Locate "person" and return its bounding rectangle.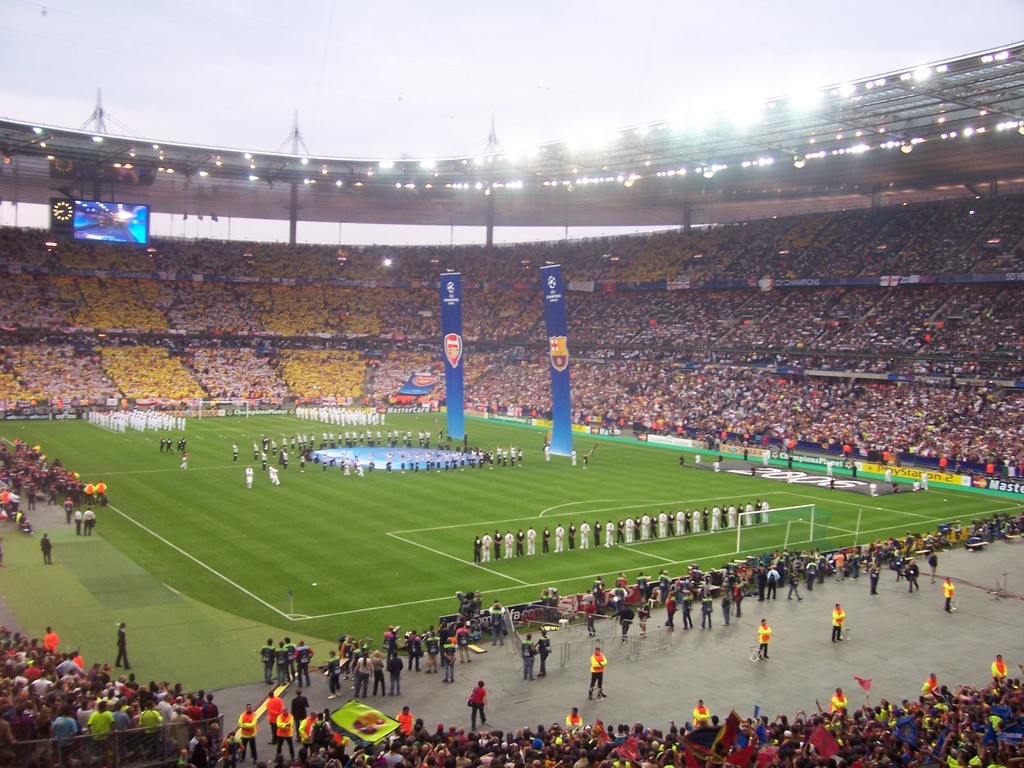
crop(484, 534, 491, 561).
